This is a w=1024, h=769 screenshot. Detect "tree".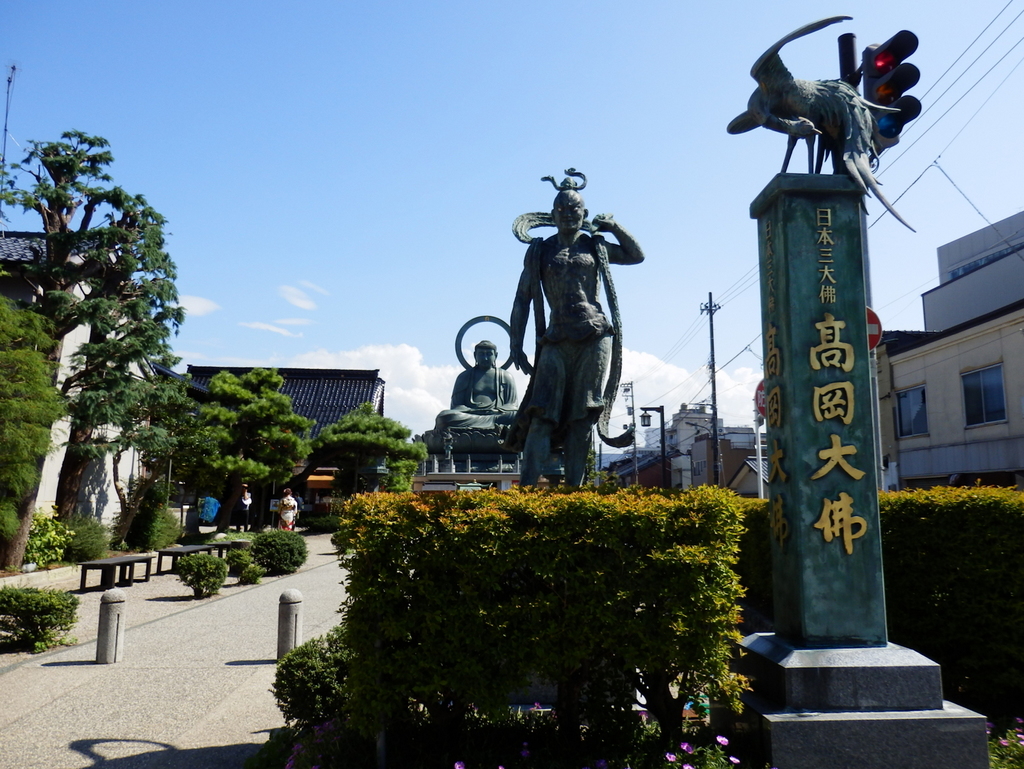
bbox=(191, 364, 315, 534).
